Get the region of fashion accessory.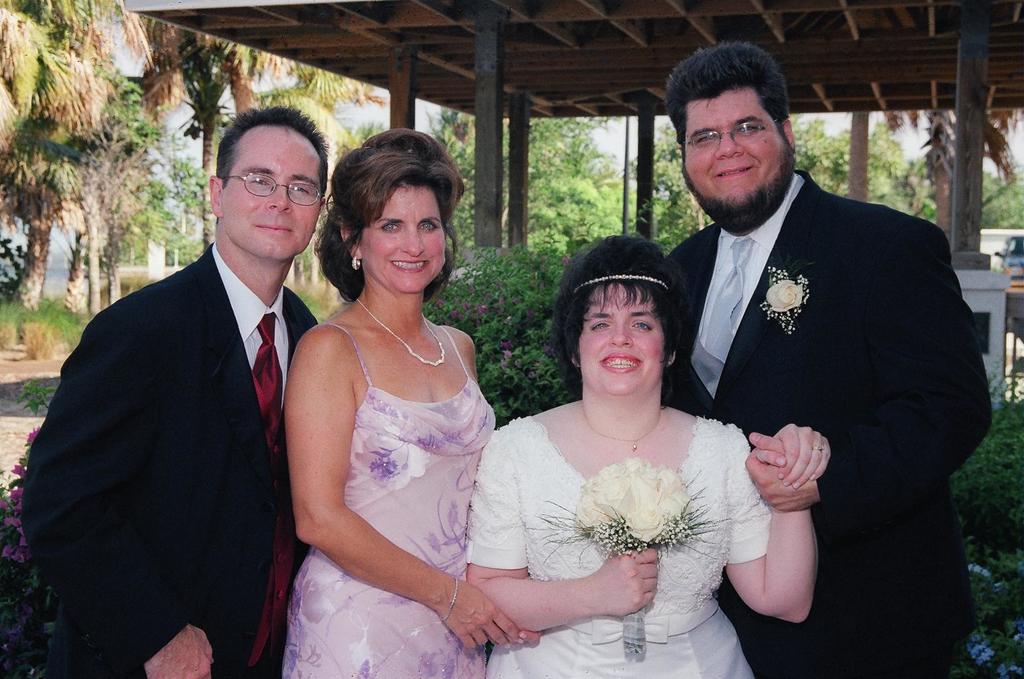
locate(763, 265, 806, 336).
